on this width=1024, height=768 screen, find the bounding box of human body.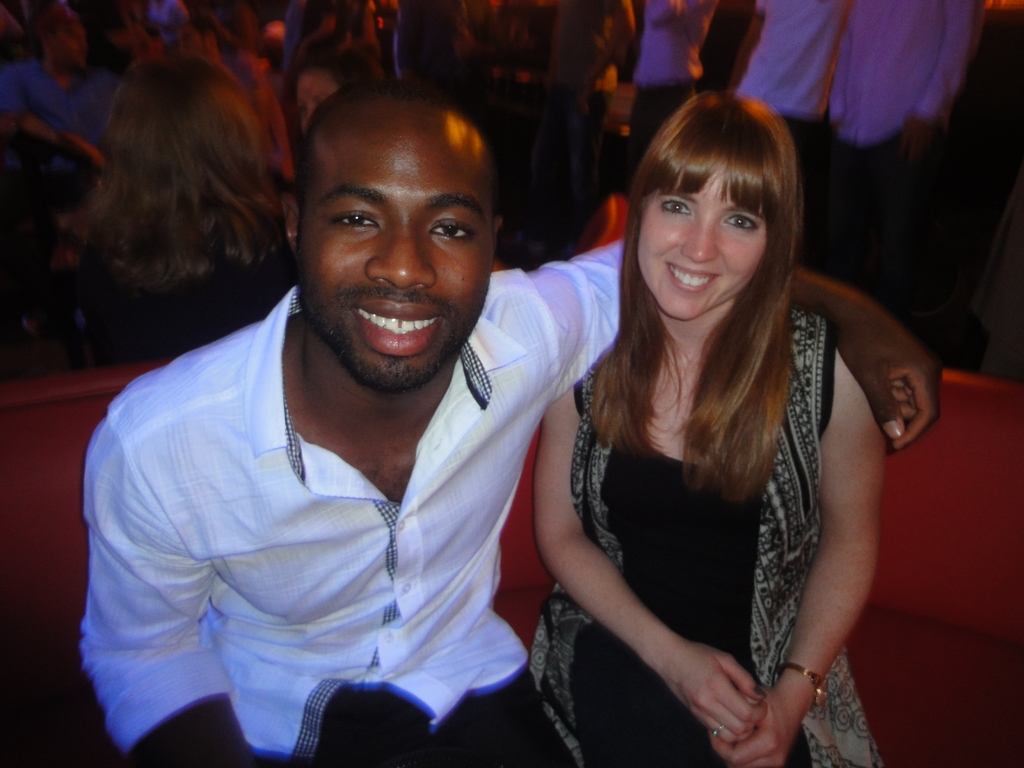
Bounding box: 751/0/984/318.
